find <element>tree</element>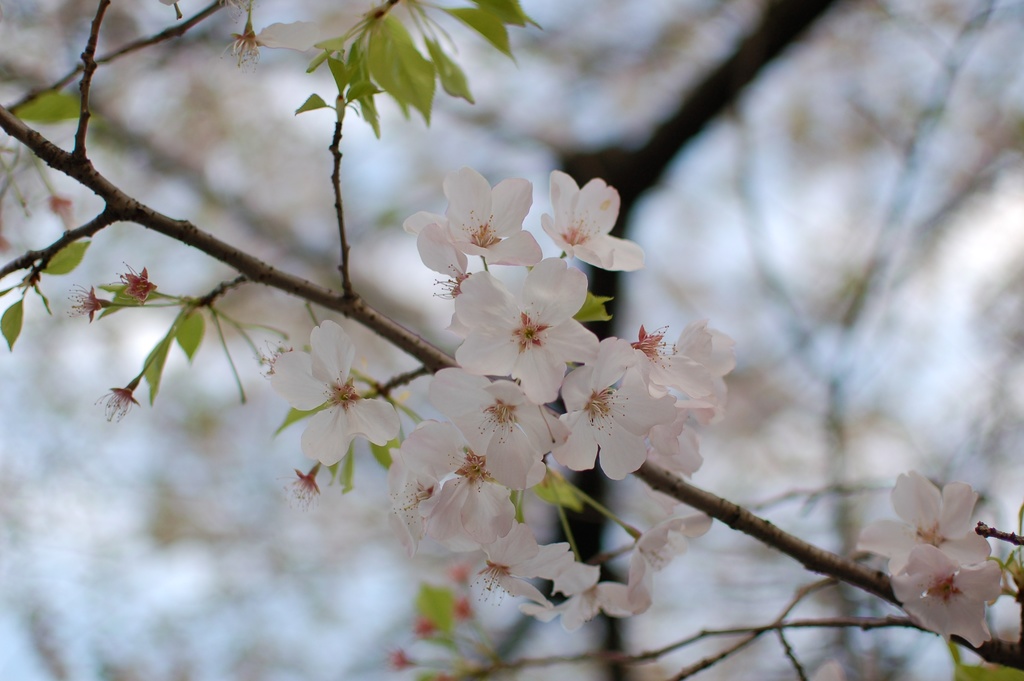
x1=0, y1=16, x2=1023, y2=680
